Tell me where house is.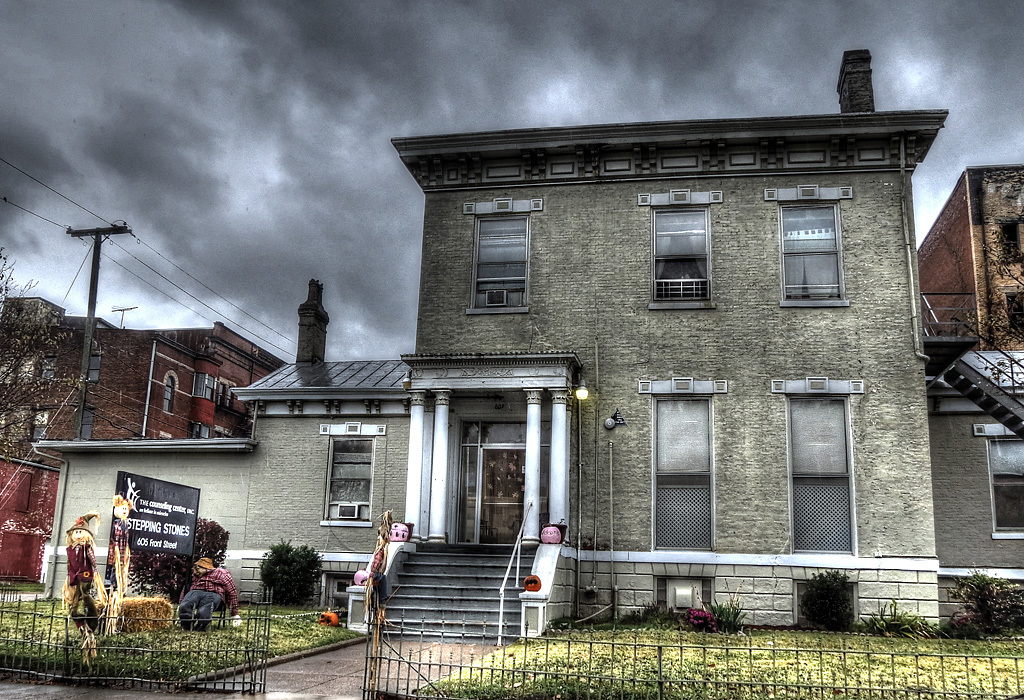
house is at BBox(150, 62, 984, 641).
